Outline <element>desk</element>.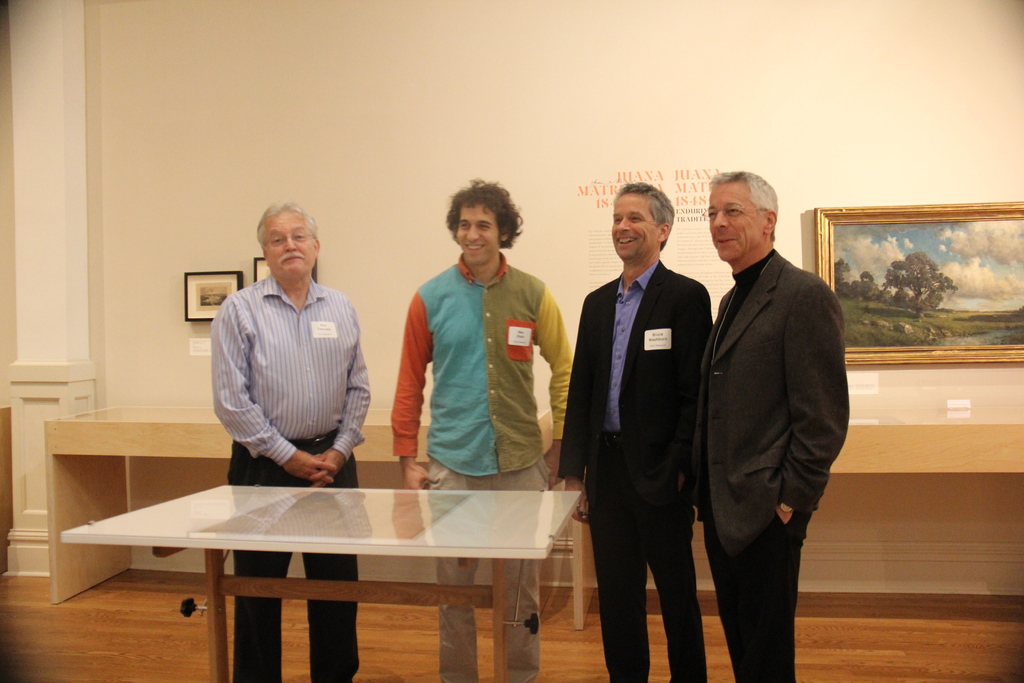
Outline: x1=95, y1=481, x2=579, y2=655.
